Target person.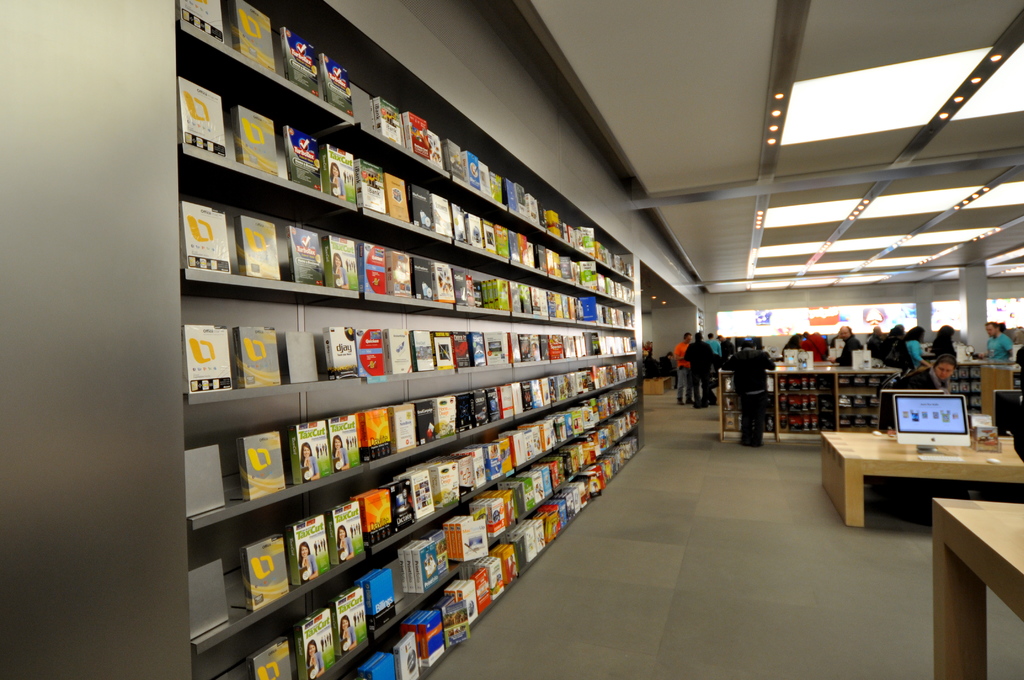
Target region: box(927, 321, 963, 360).
